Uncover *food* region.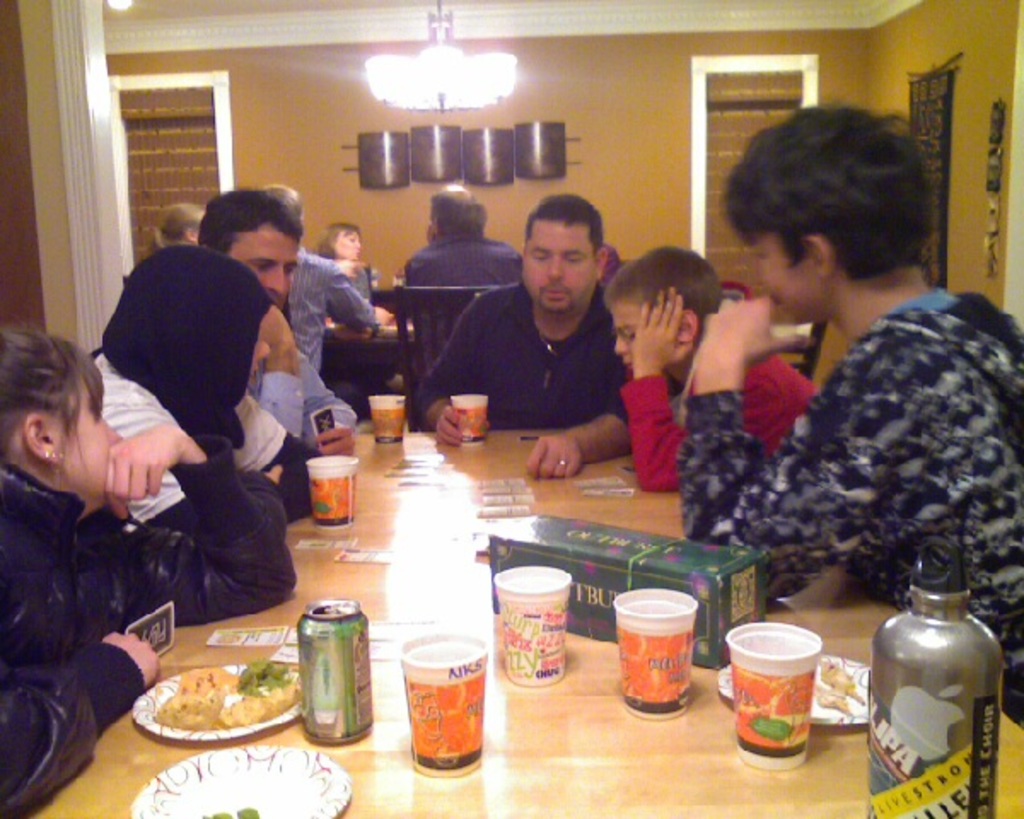
Uncovered: crop(145, 664, 278, 749).
